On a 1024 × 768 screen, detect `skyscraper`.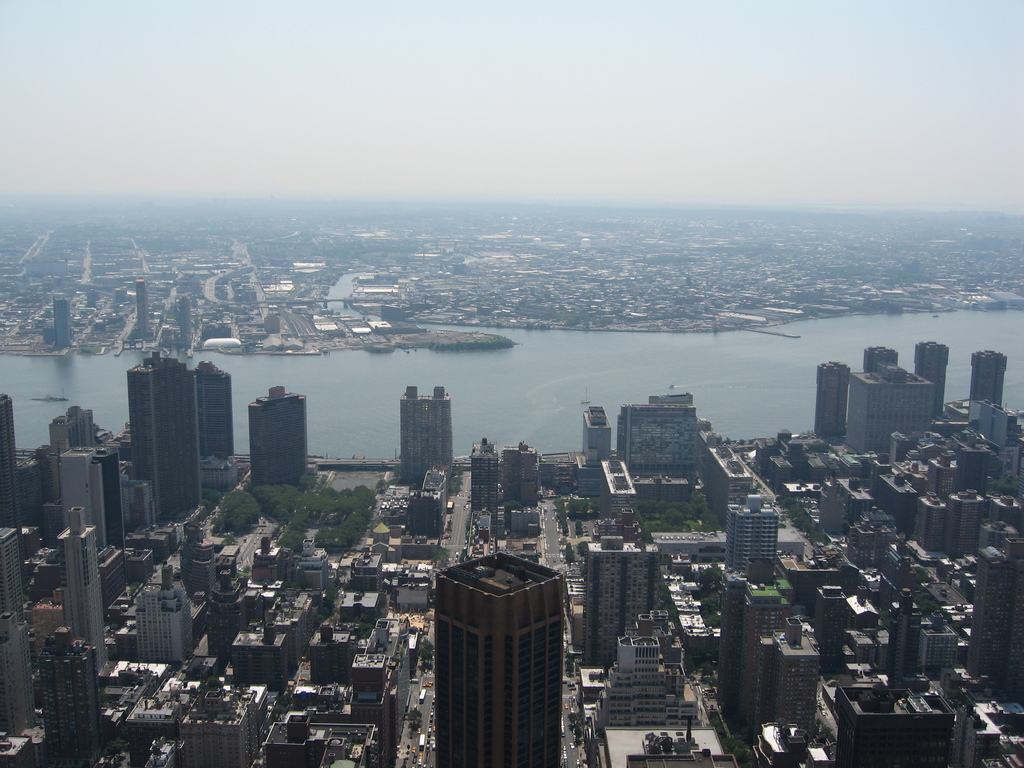
l=914, t=344, r=947, b=419.
